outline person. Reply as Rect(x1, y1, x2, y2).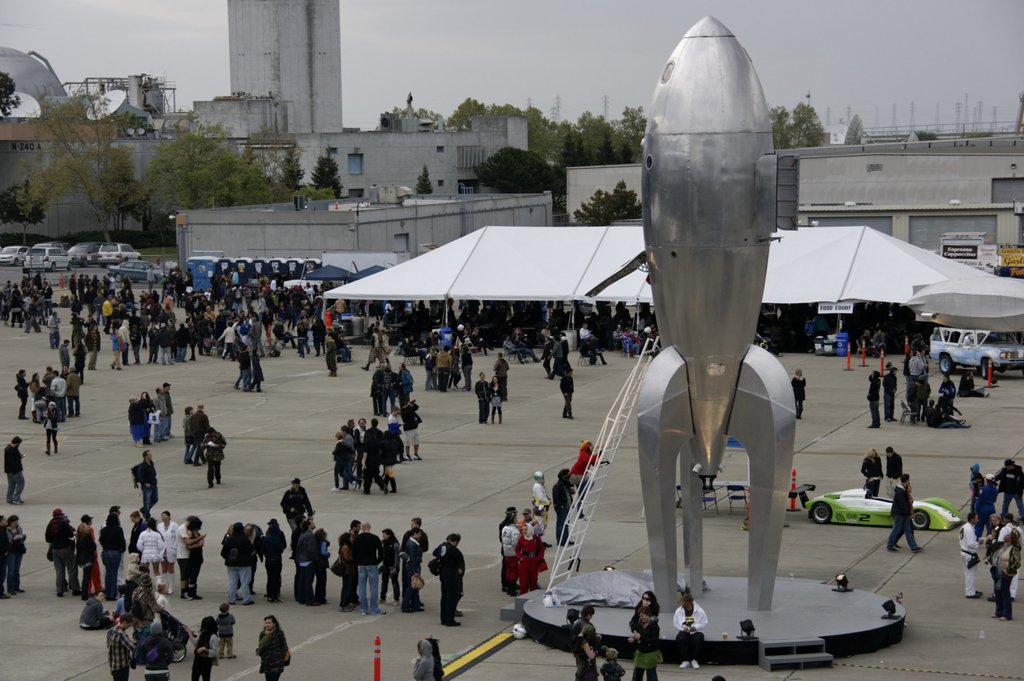
Rect(861, 449, 881, 497).
